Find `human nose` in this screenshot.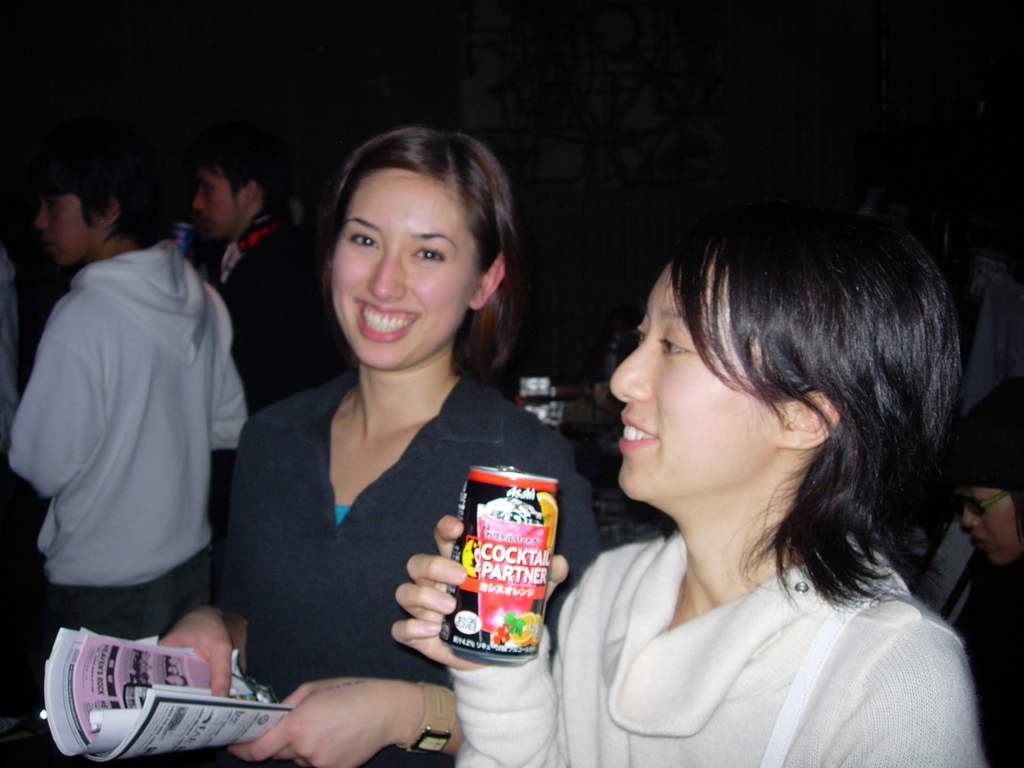
The bounding box for `human nose` is (959,507,979,529).
